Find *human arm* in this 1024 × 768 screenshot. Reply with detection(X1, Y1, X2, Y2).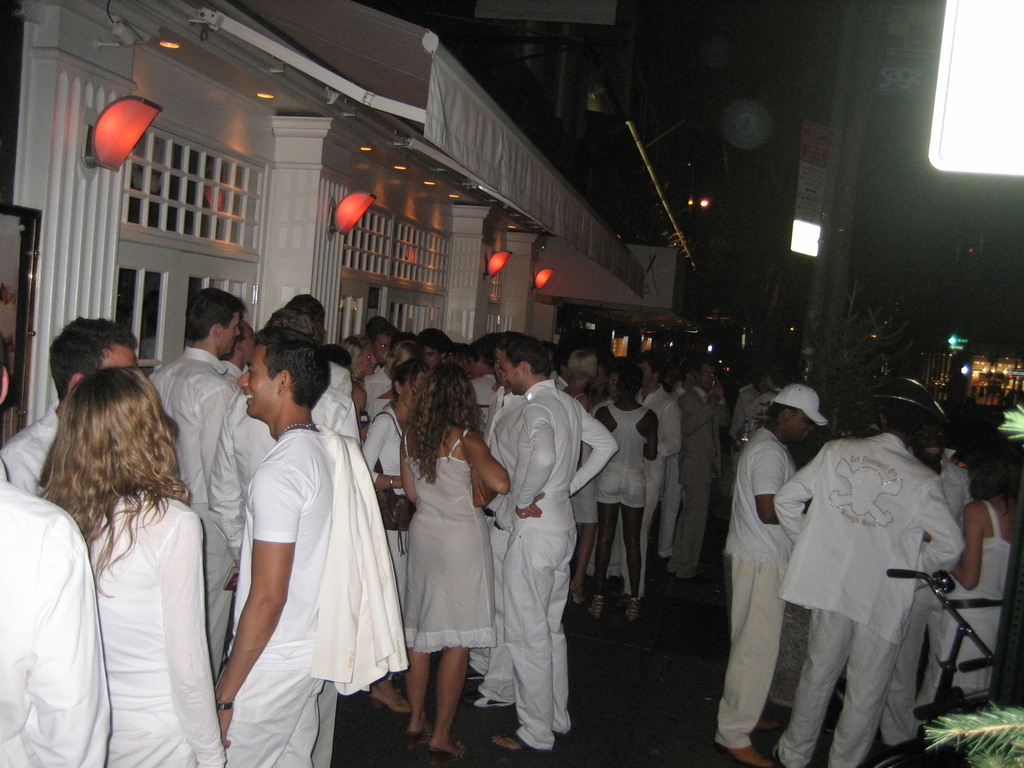
detection(205, 408, 248, 570).
